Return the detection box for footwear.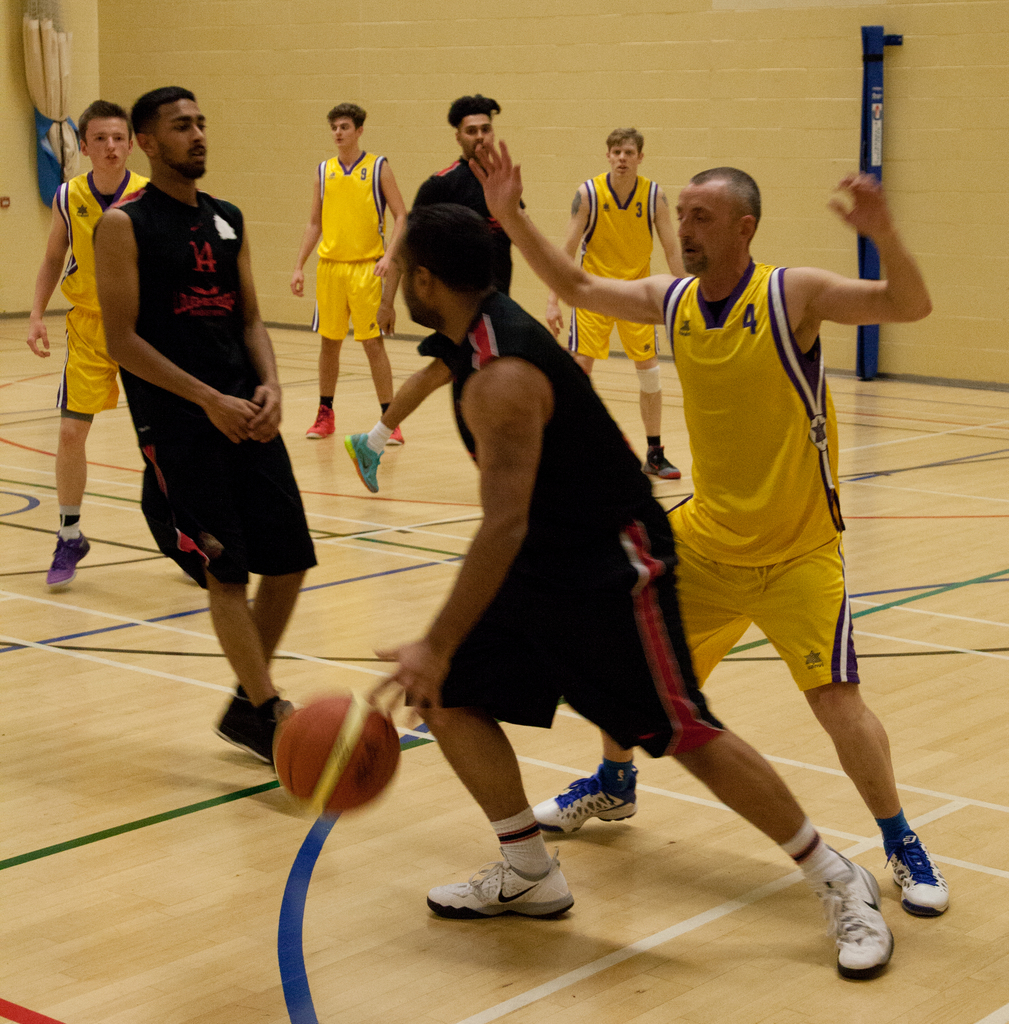
locate(814, 844, 894, 975).
